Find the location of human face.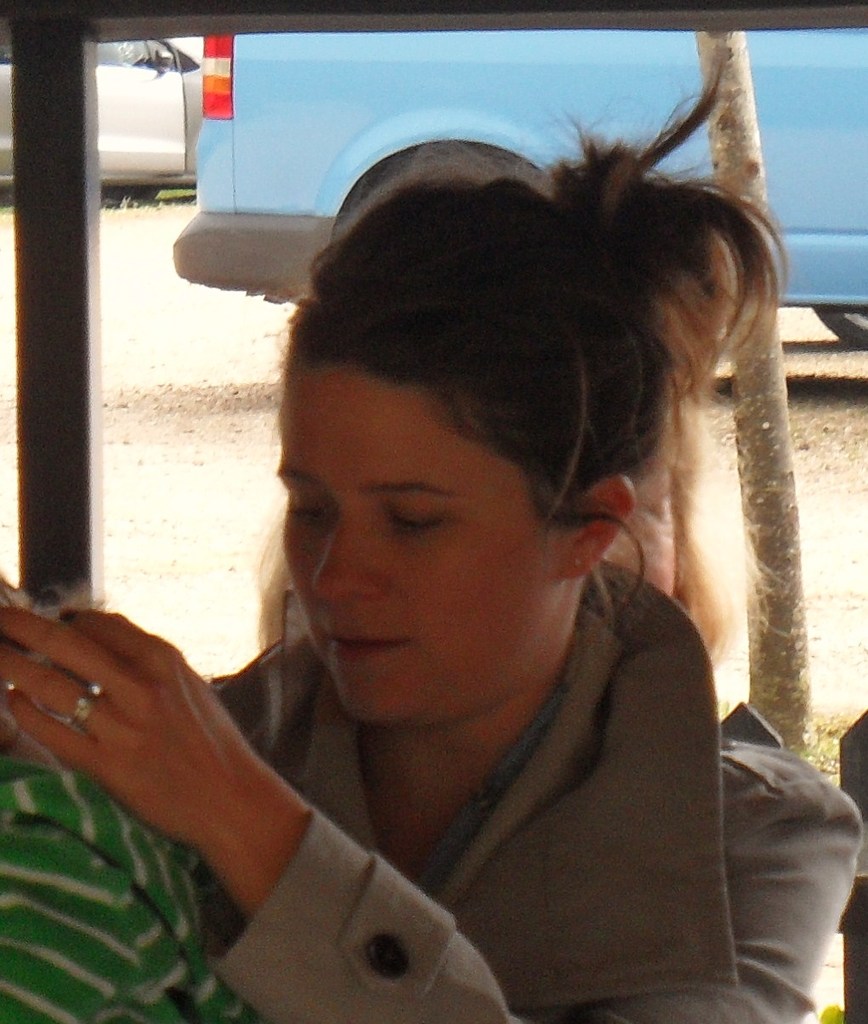
Location: (277, 356, 550, 730).
